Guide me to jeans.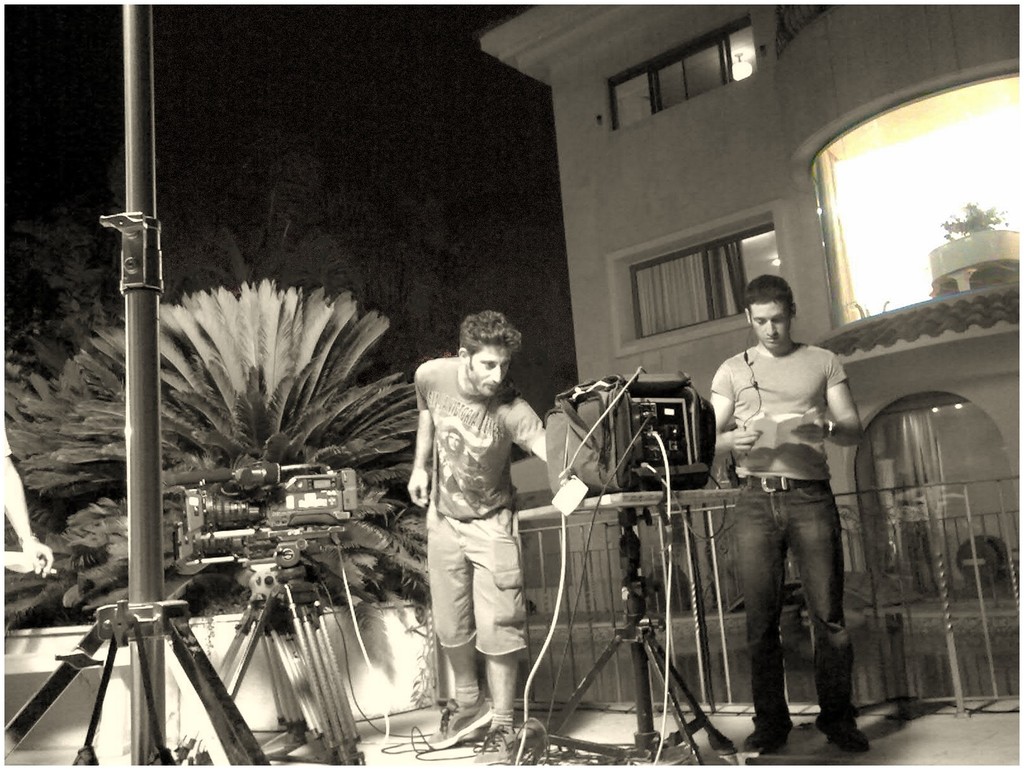
Guidance: (730,469,861,761).
